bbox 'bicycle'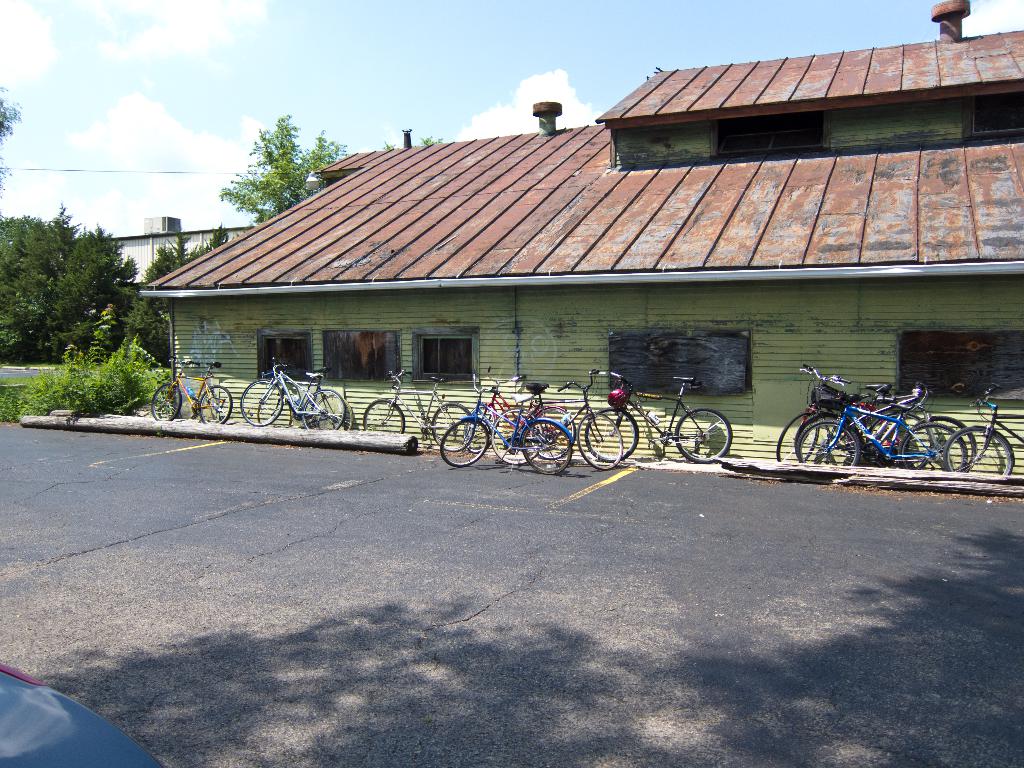
438:372:574:474
